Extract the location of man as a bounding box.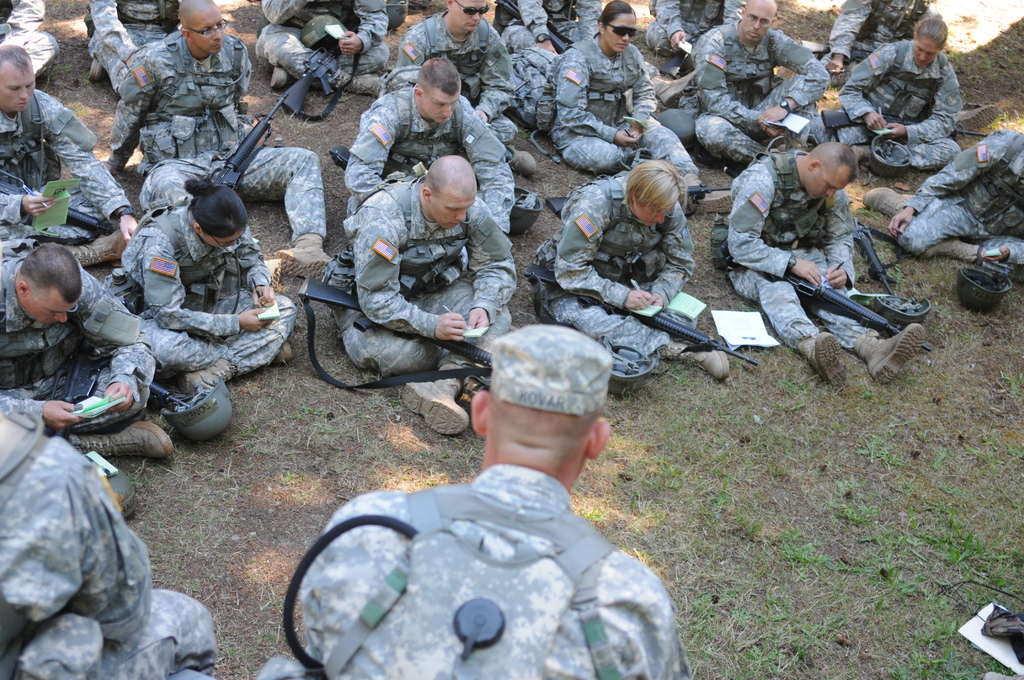
Rect(0, 241, 182, 468).
